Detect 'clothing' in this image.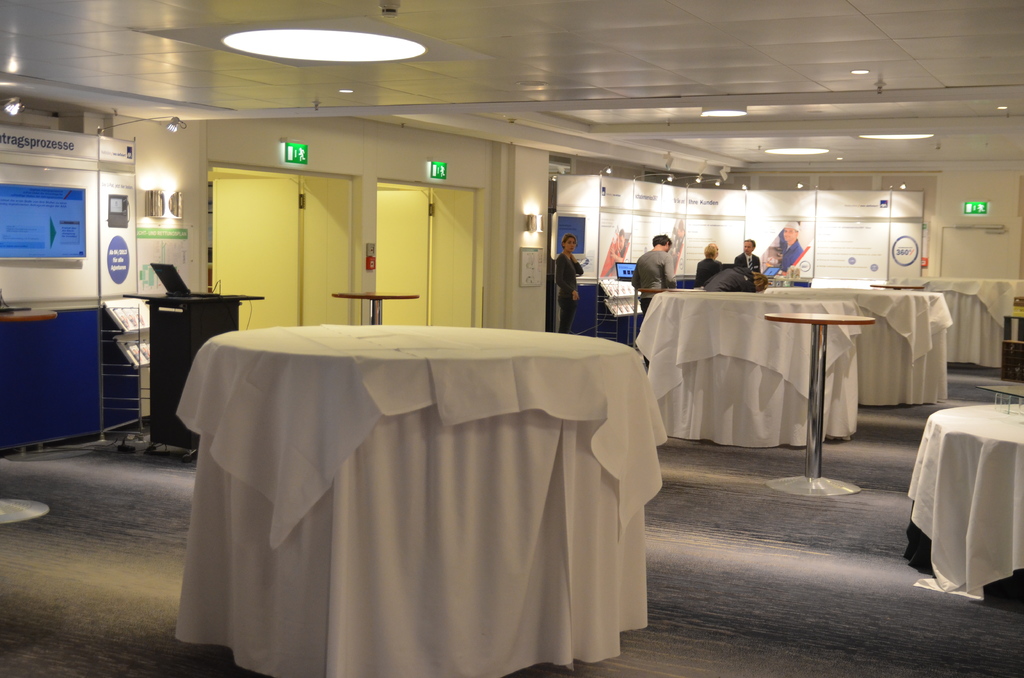
Detection: box=[709, 257, 756, 292].
